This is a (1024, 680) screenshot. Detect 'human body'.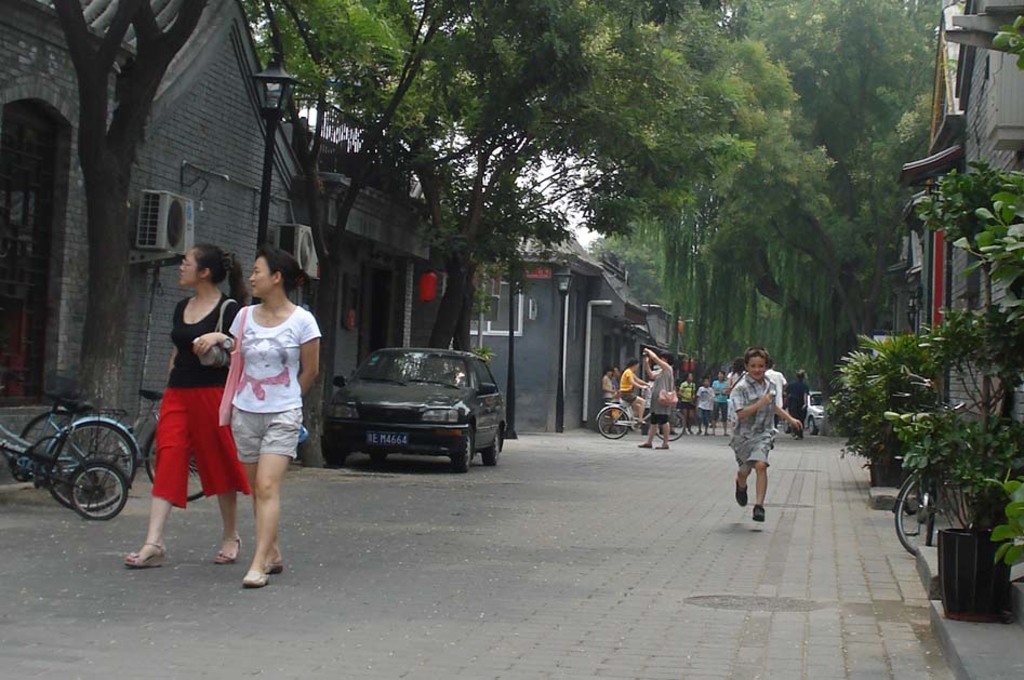
<region>599, 376, 616, 434</region>.
